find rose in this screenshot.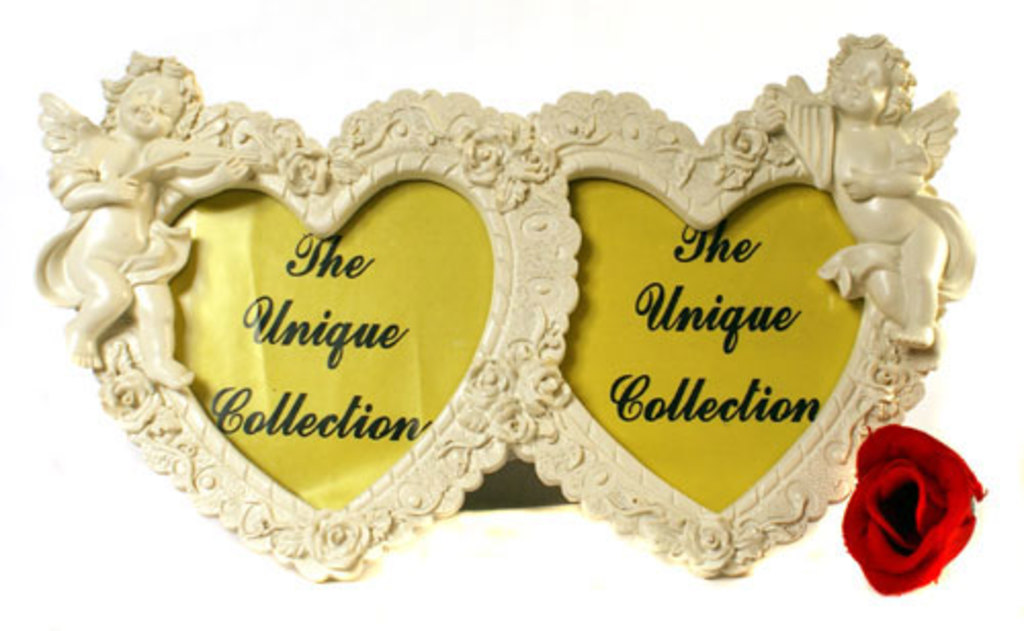
The bounding box for rose is [483,393,537,443].
